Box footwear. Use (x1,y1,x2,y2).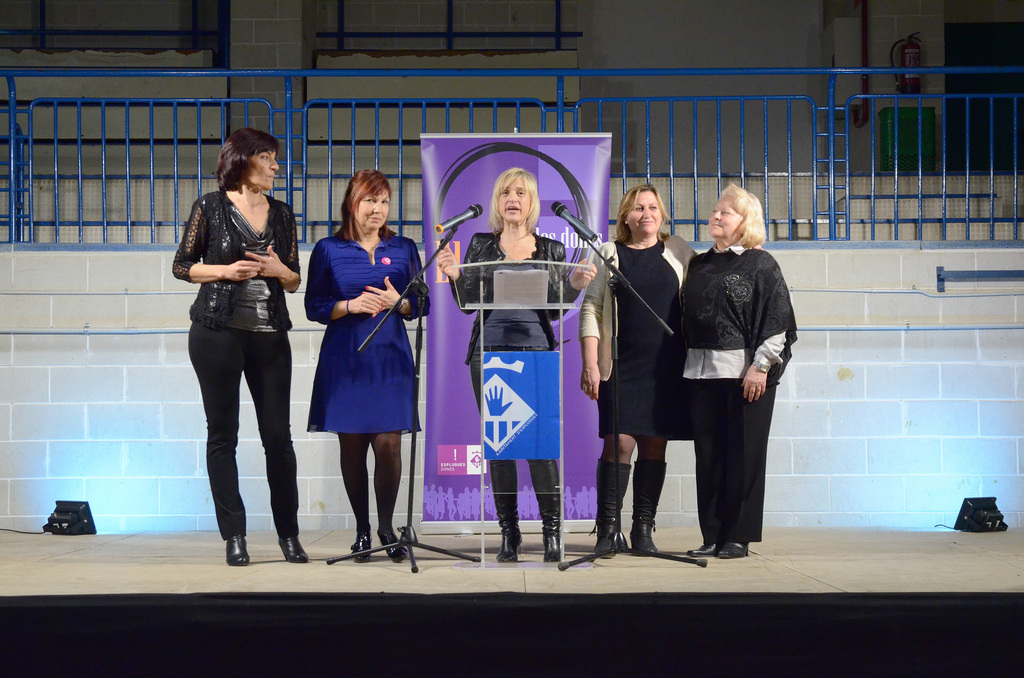
(381,530,410,565).
